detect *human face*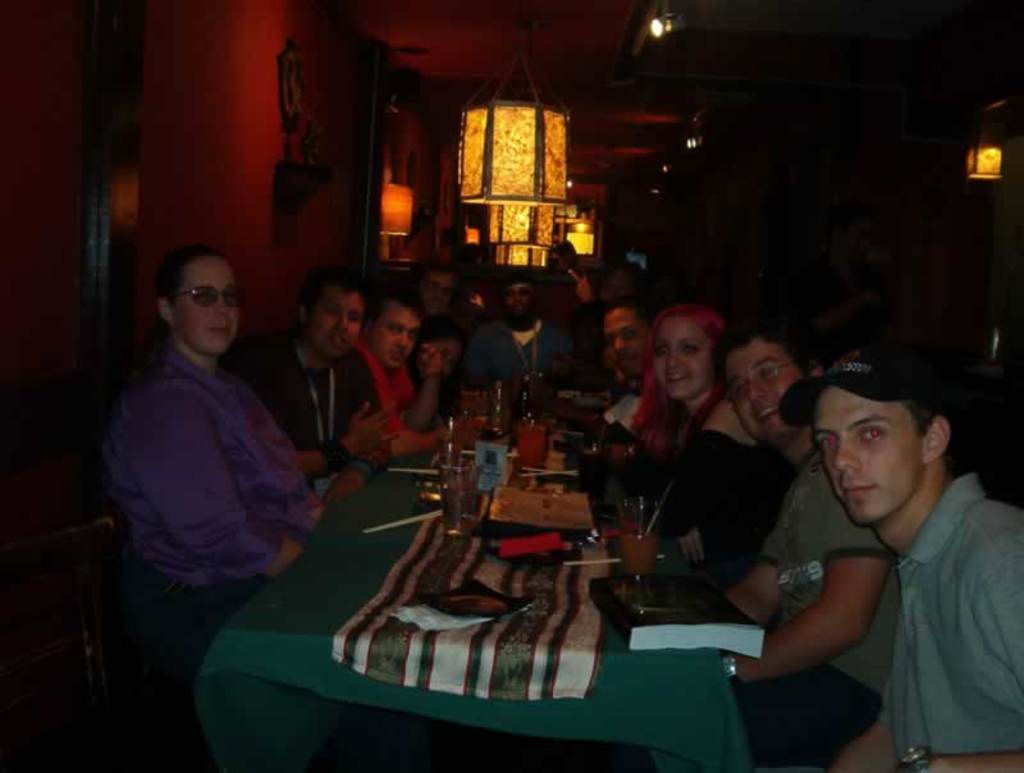
box(605, 308, 648, 379)
